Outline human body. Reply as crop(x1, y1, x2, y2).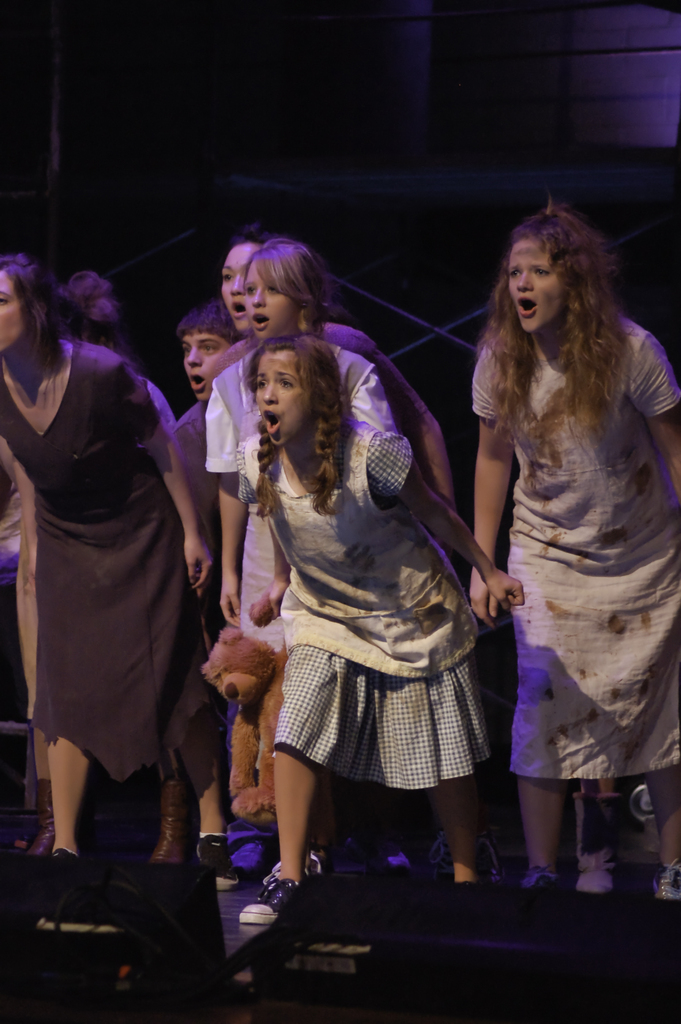
crop(210, 307, 509, 972).
